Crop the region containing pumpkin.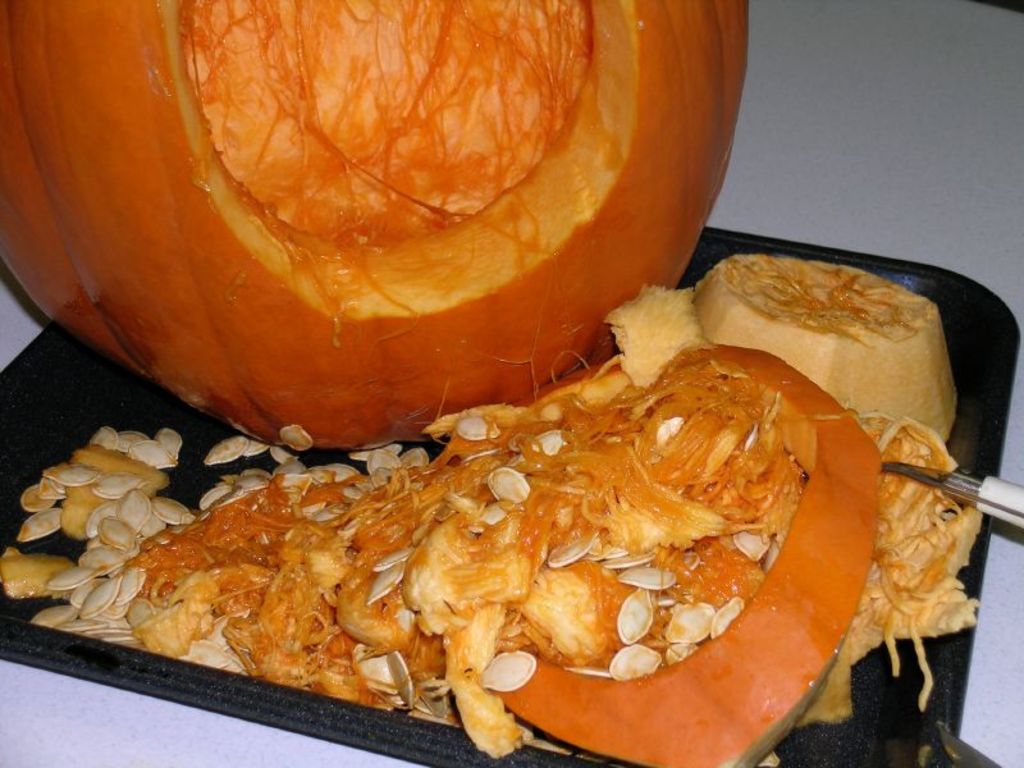
Crop region: box(0, 0, 767, 466).
